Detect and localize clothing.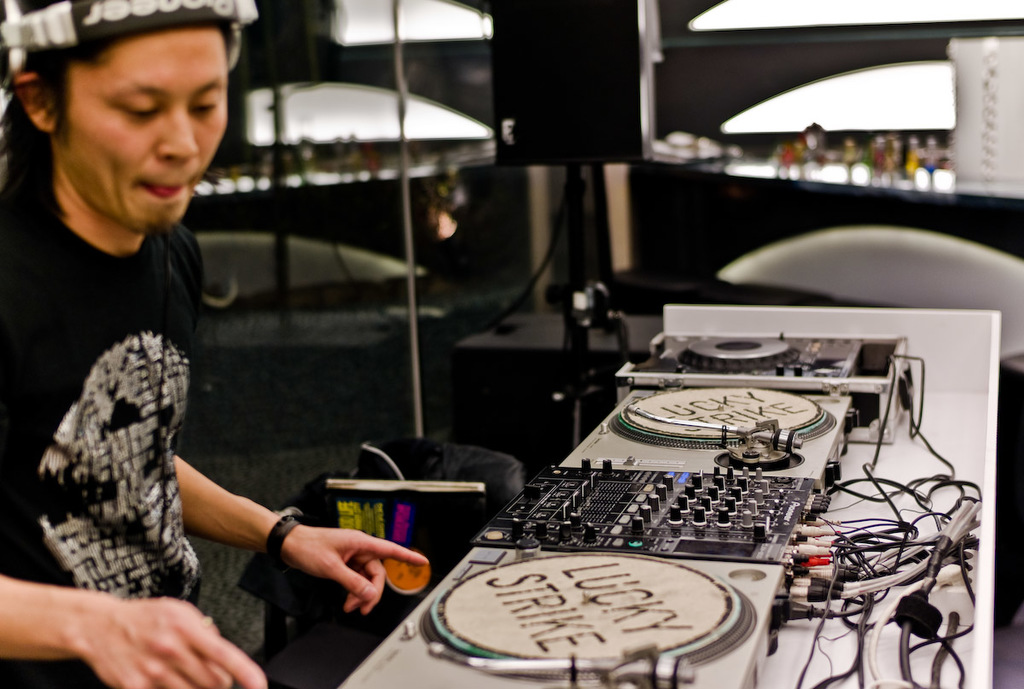
Localized at 0, 178, 209, 688.
